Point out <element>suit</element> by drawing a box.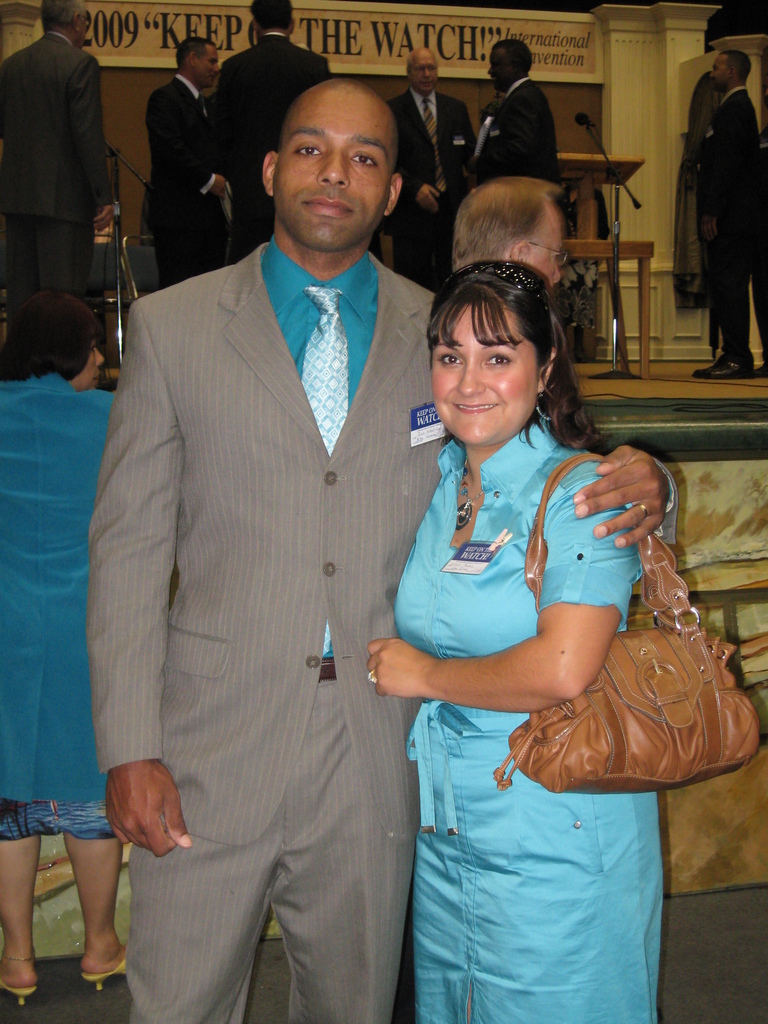
bbox=(0, 28, 113, 328).
